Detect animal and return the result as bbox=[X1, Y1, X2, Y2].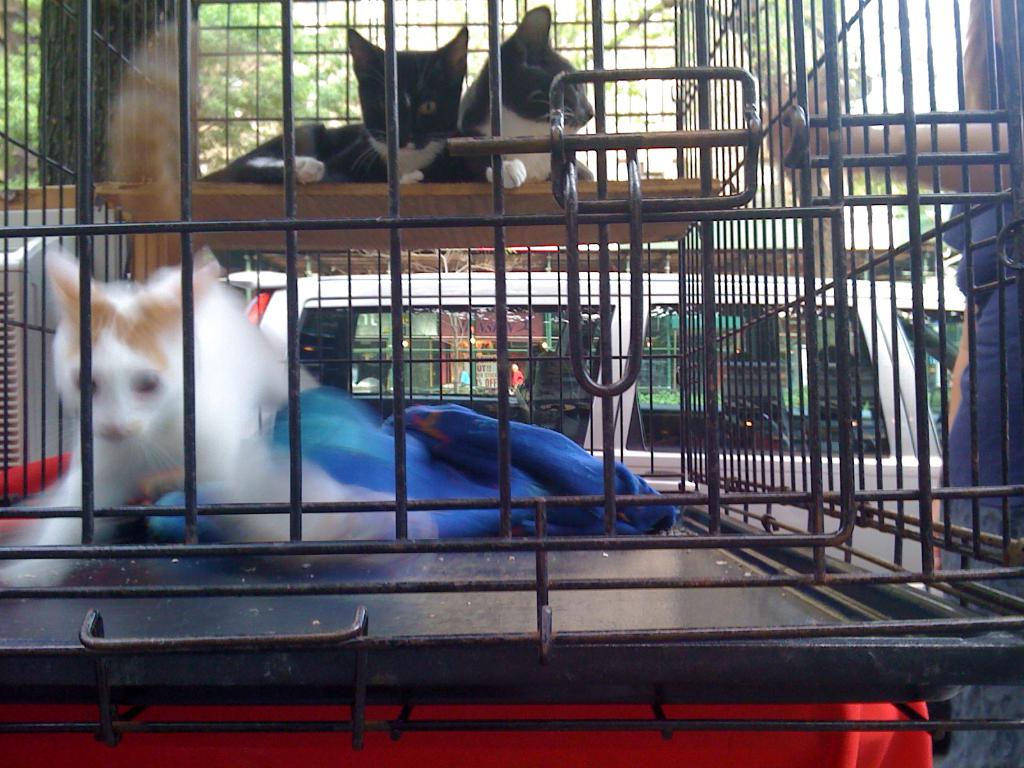
bbox=[196, 22, 473, 186].
